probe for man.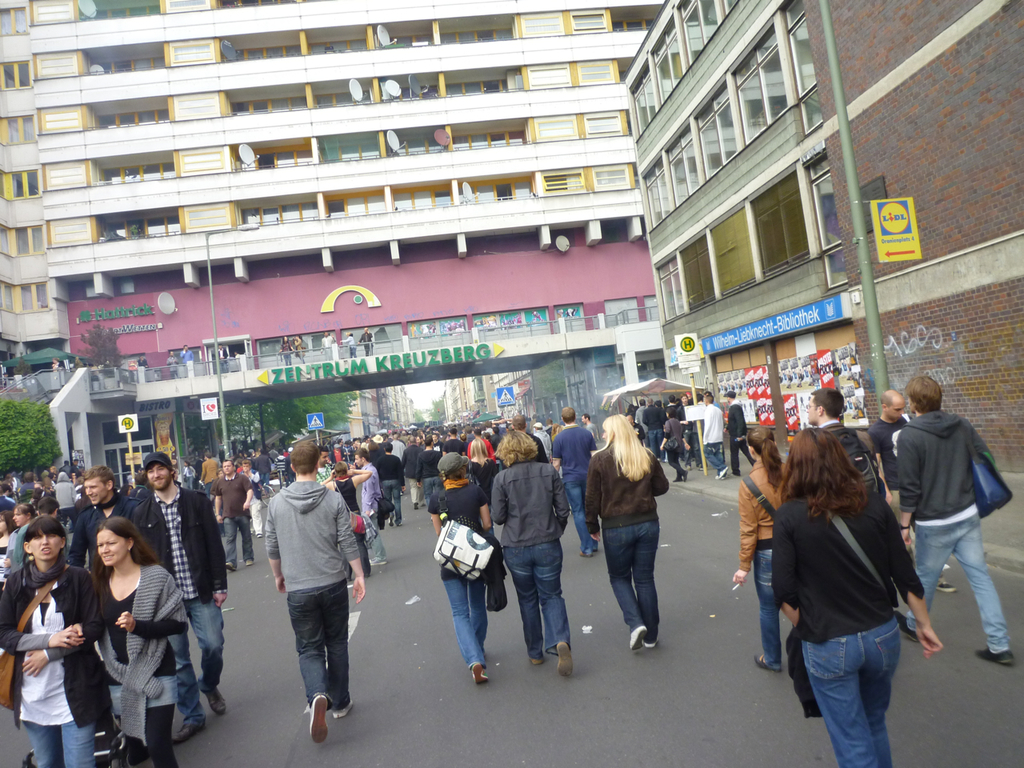
Probe result: bbox=(554, 402, 598, 558).
